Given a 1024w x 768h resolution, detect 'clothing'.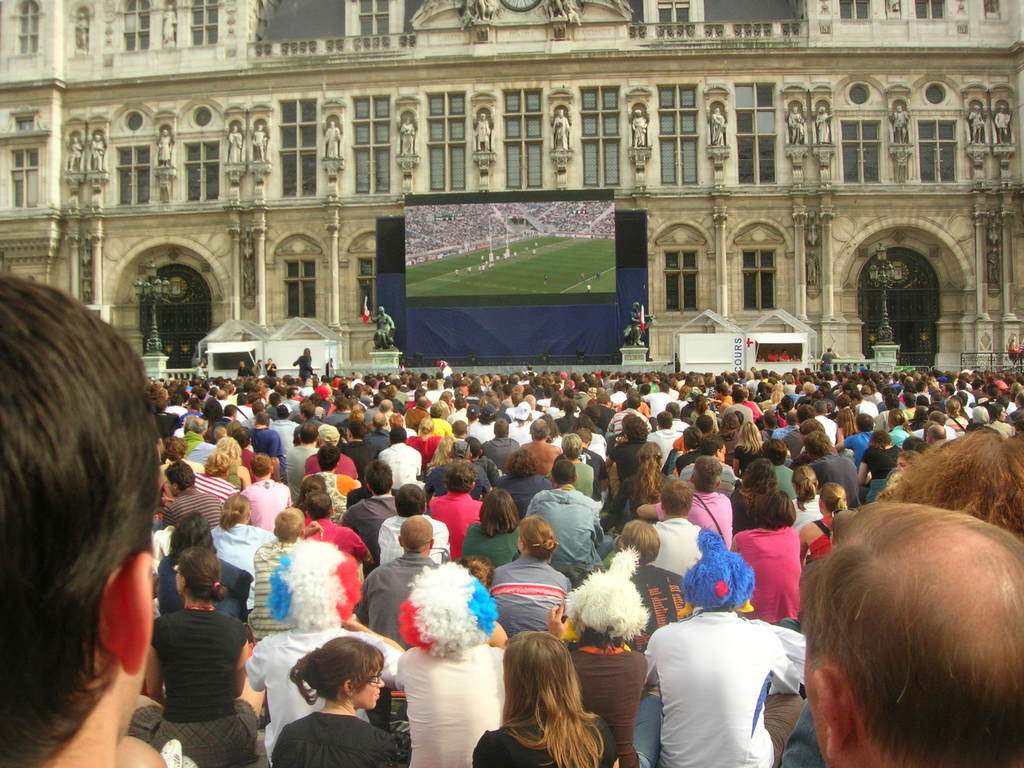
[left=399, top=639, right=495, bottom=767].
